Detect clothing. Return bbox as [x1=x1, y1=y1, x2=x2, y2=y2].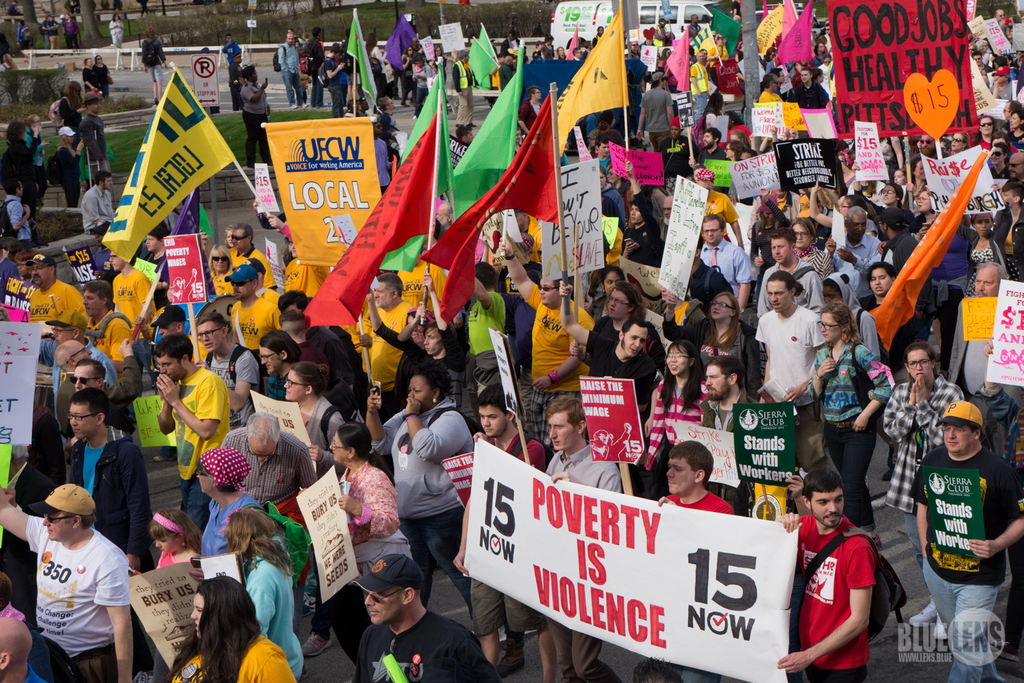
[x1=110, y1=18, x2=124, y2=51].
